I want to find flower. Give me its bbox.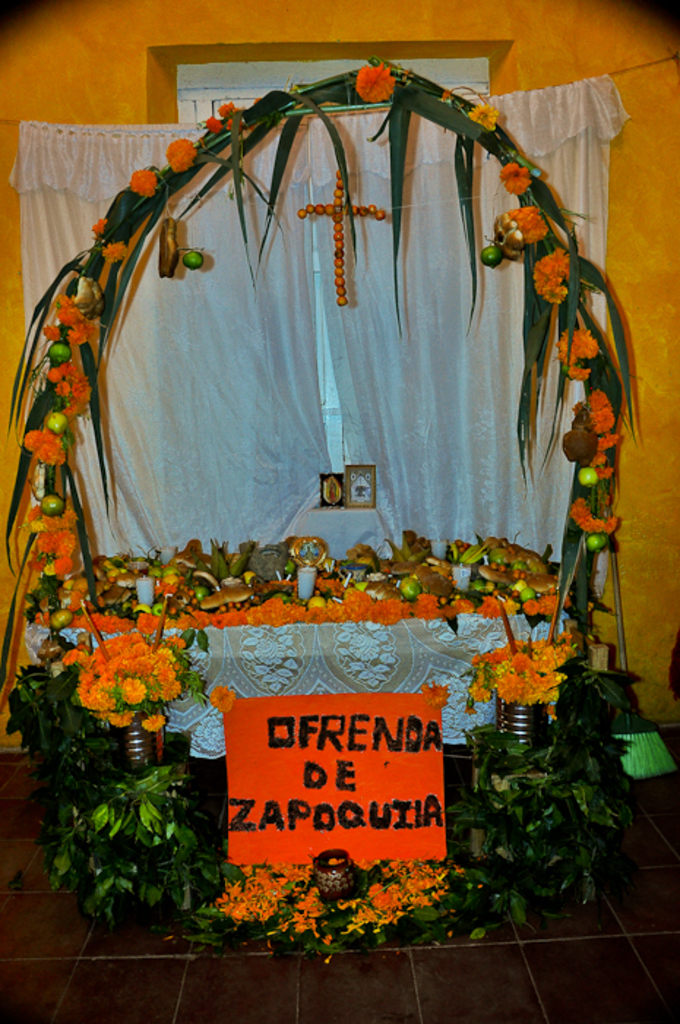
92, 217, 105, 237.
